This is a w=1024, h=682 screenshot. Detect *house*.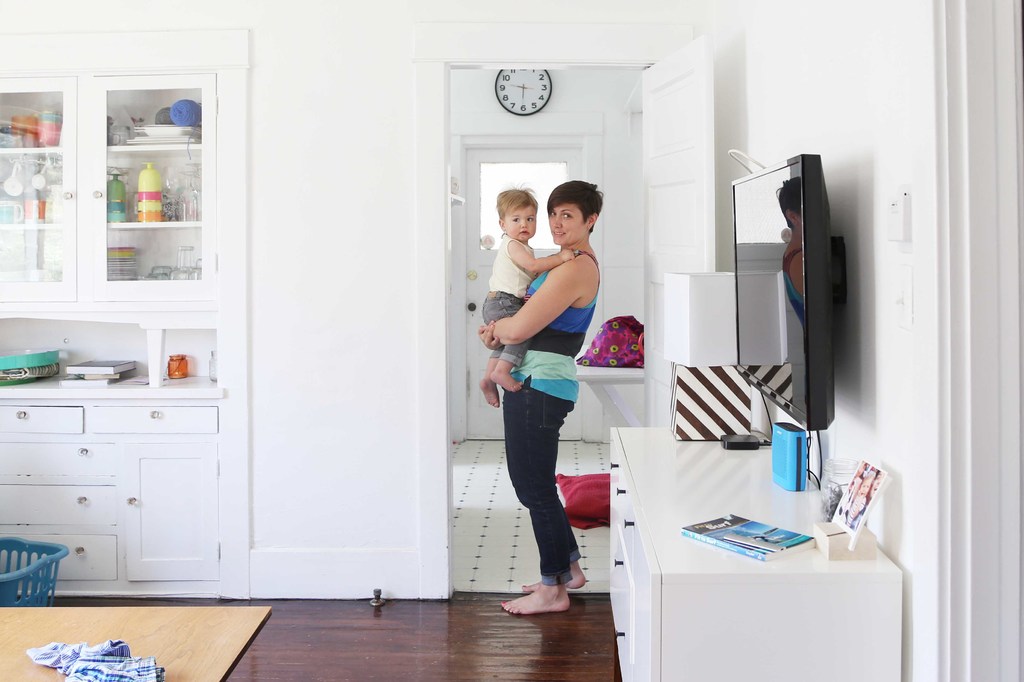
pyautogui.locateOnScreen(0, 0, 970, 679).
